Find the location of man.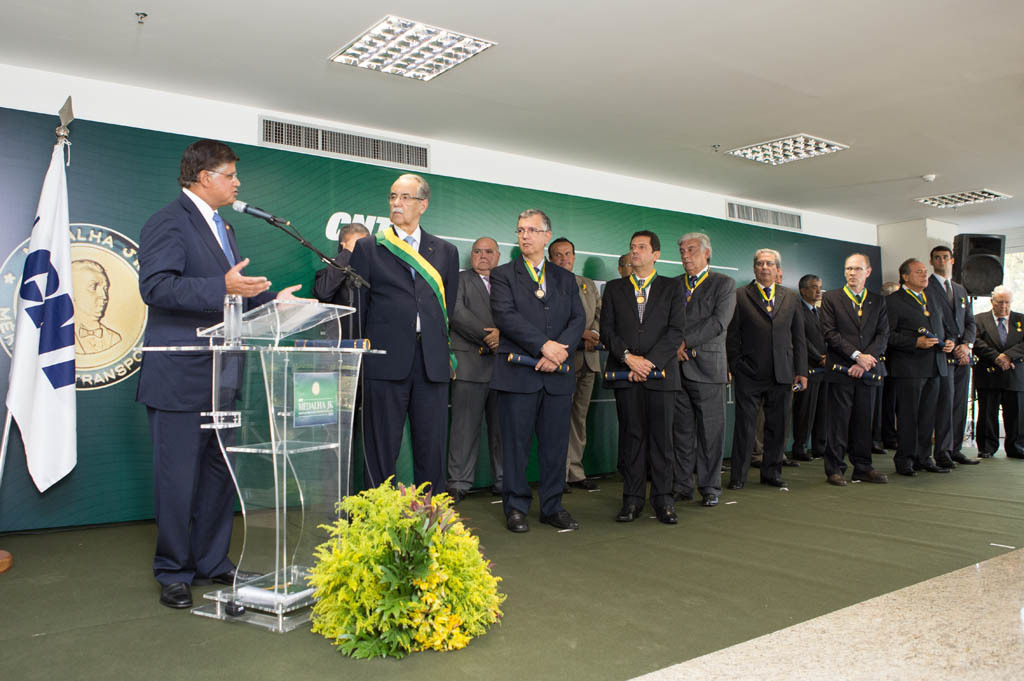
Location: (888,254,947,474).
